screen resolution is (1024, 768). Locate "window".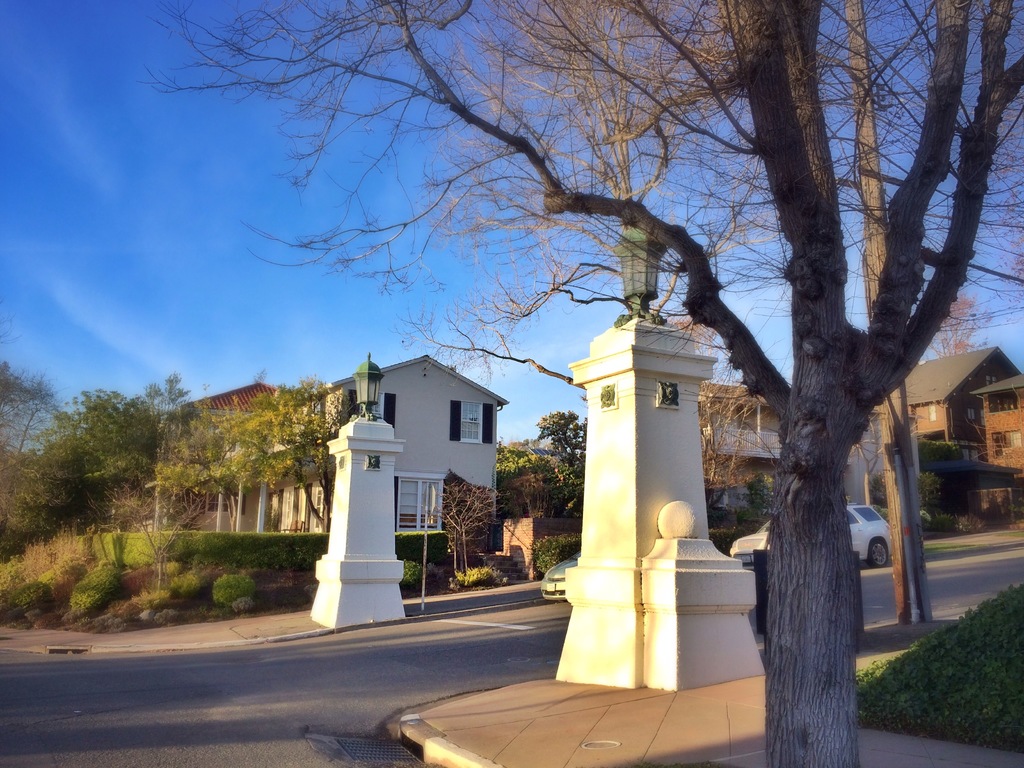
{"left": 370, "top": 391, "right": 385, "bottom": 420}.
